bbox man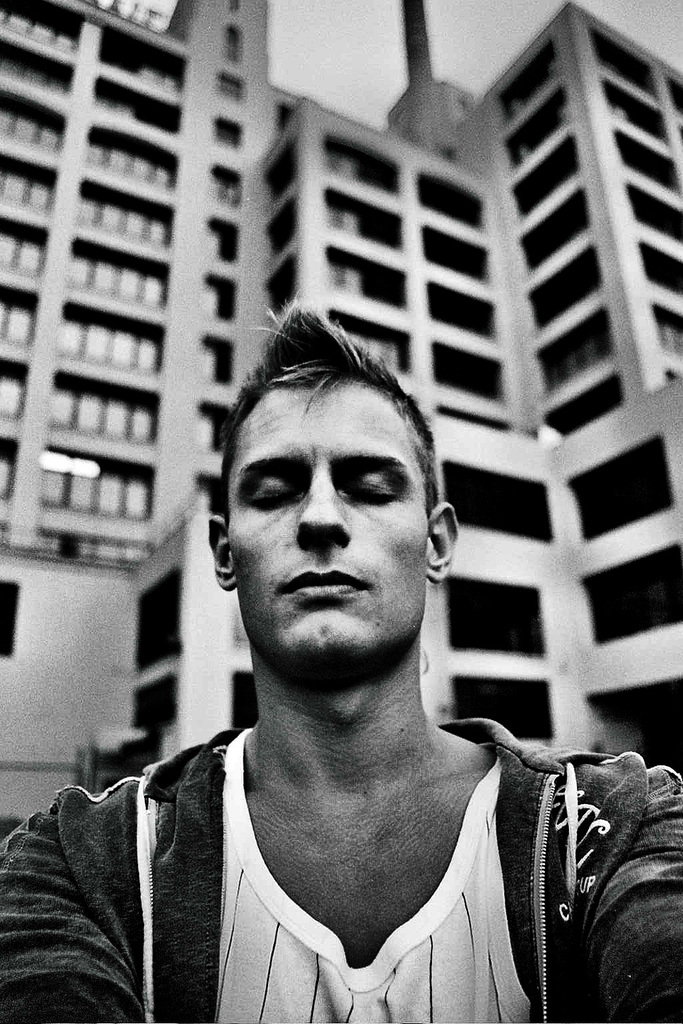
{"x1": 37, "y1": 315, "x2": 654, "y2": 1001}
